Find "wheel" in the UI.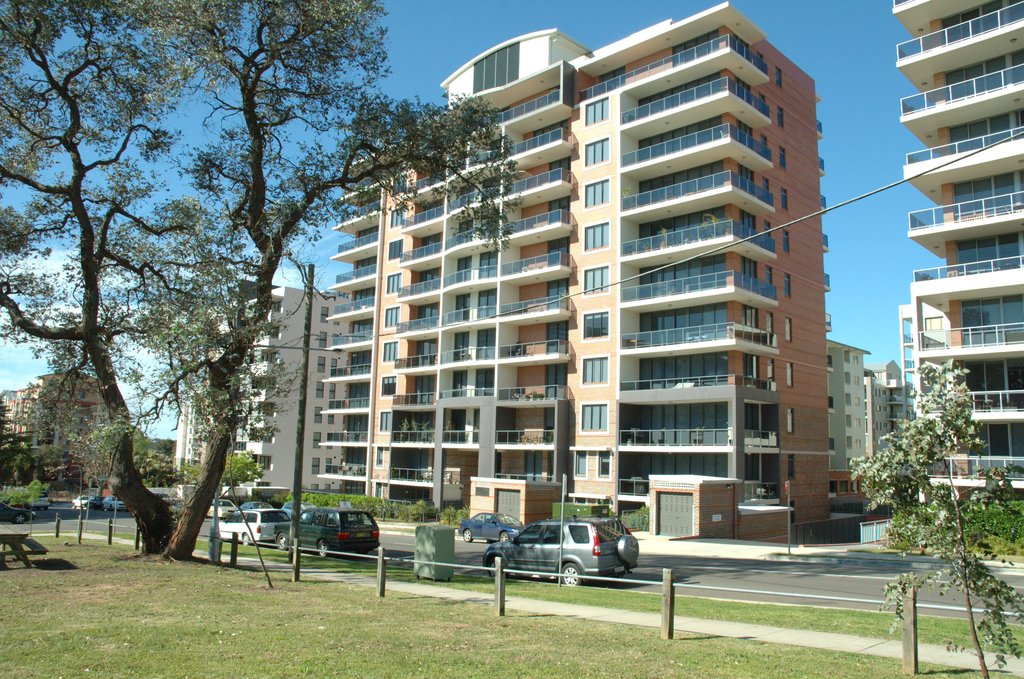
UI element at 462:529:473:543.
